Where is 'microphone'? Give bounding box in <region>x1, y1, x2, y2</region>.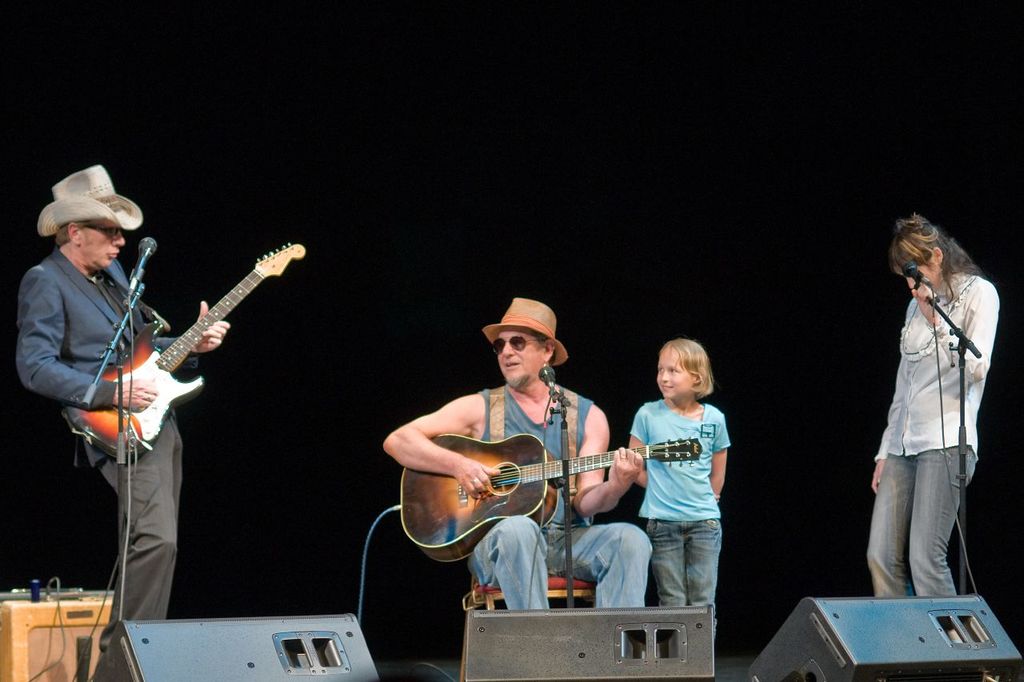
<region>535, 357, 562, 410</region>.
